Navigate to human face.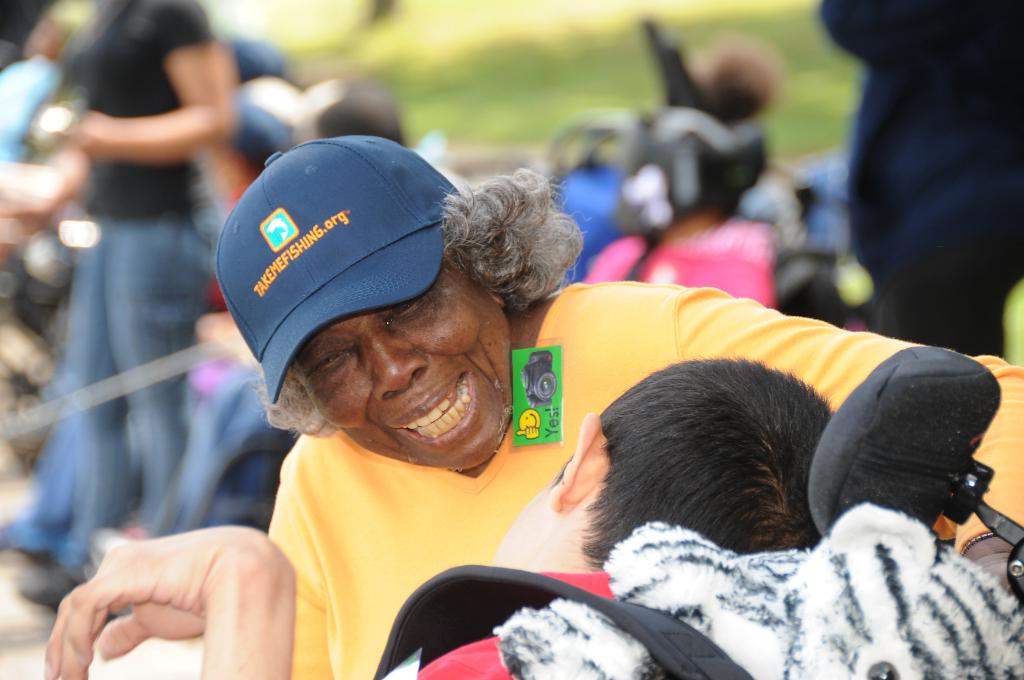
Navigation target: crop(300, 255, 514, 471).
